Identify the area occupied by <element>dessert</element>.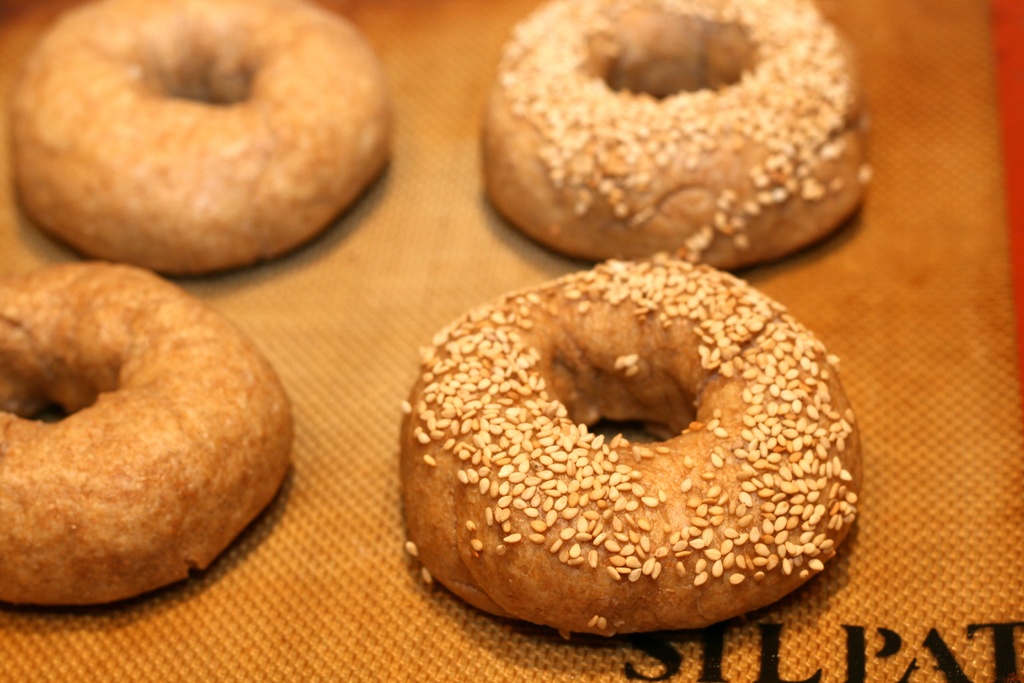
Area: select_region(5, 243, 276, 639).
